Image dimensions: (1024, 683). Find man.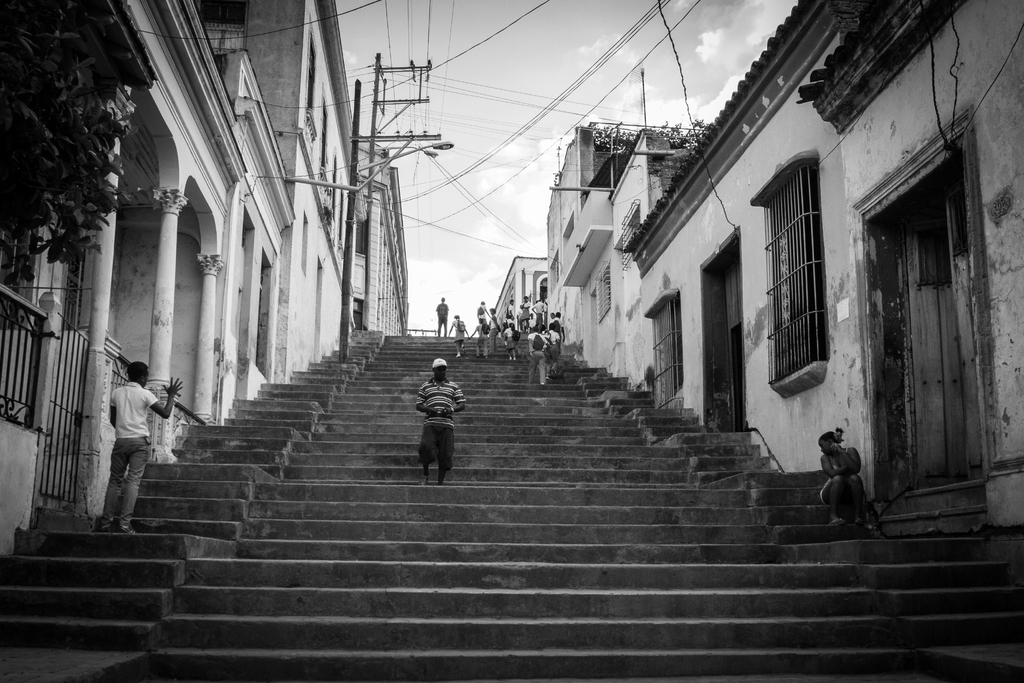
box(103, 365, 175, 527).
